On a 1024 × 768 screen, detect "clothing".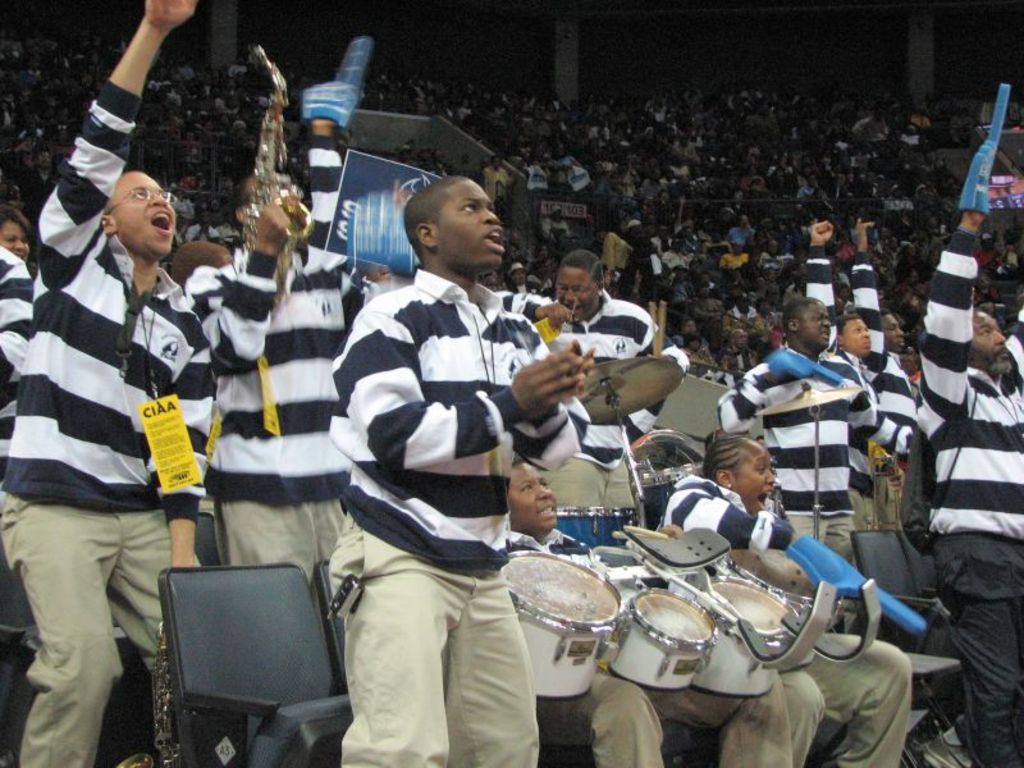
left=847, top=248, right=918, bottom=540.
